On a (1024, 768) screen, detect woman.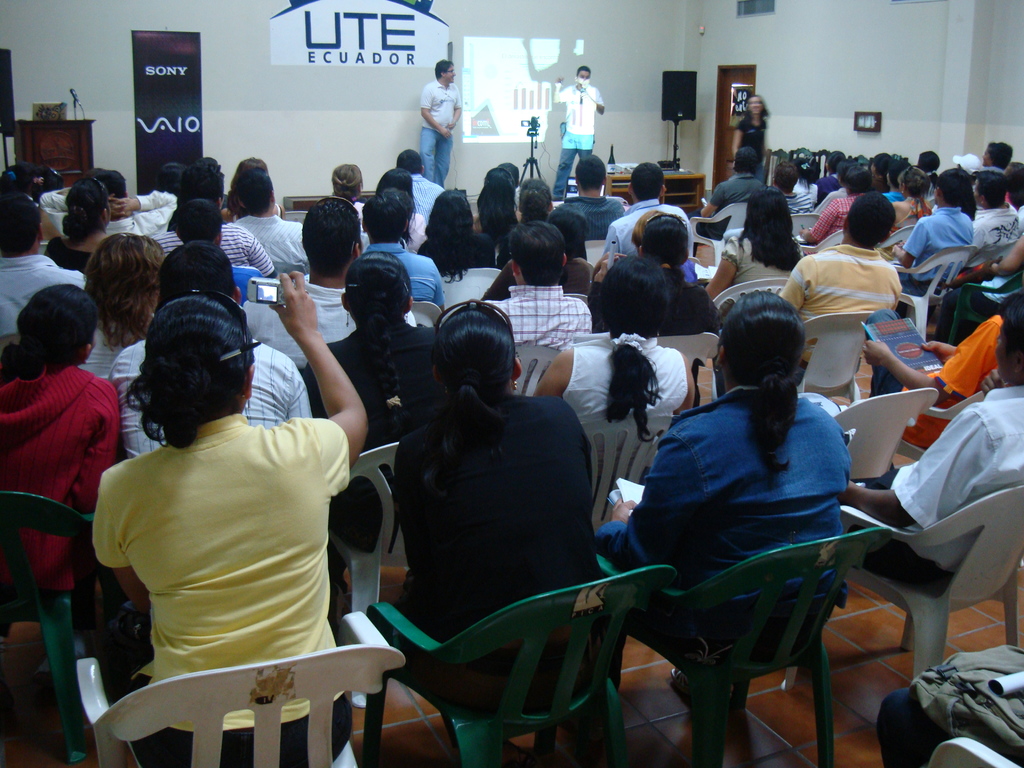
731 93 776 186.
